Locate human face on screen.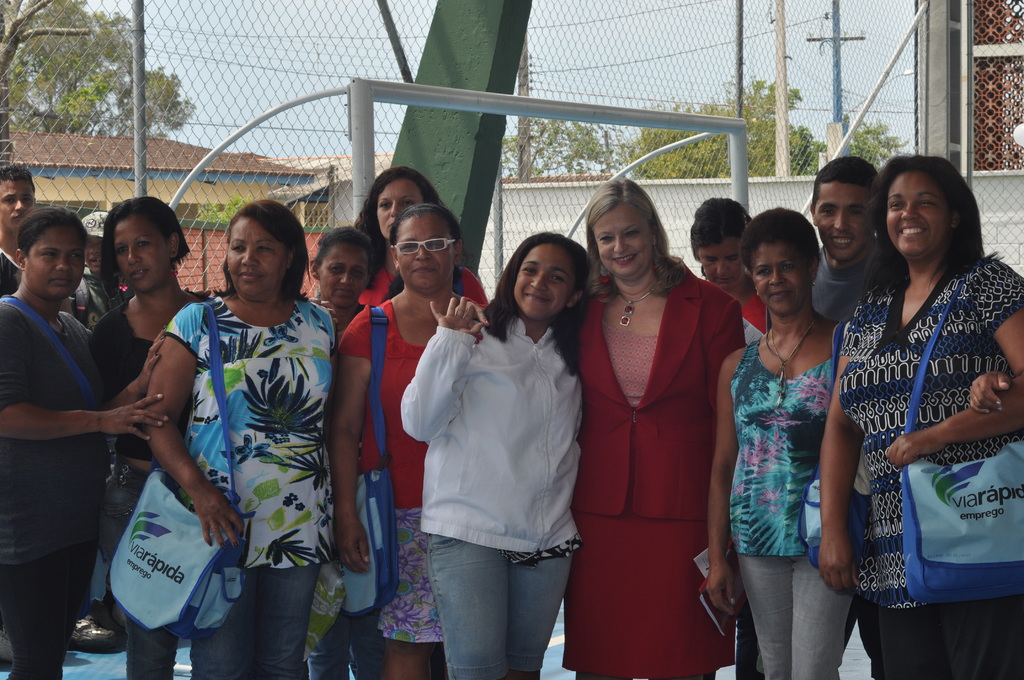
On screen at select_region(753, 245, 811, 318).
